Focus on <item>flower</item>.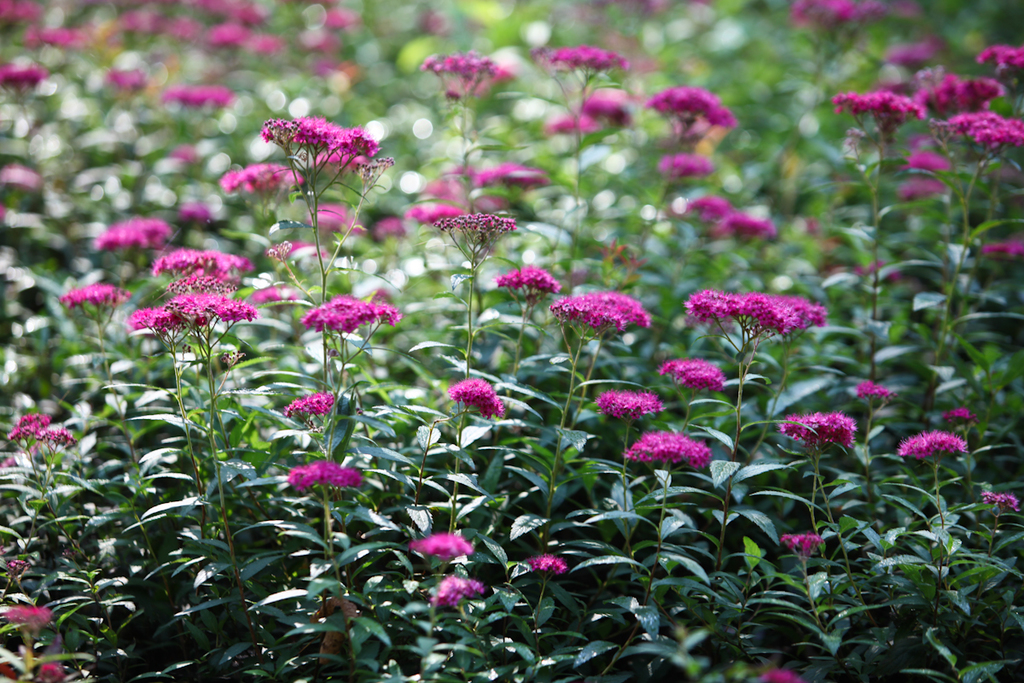
Focused at left=981, top=491, right=1023, bottom=512.
